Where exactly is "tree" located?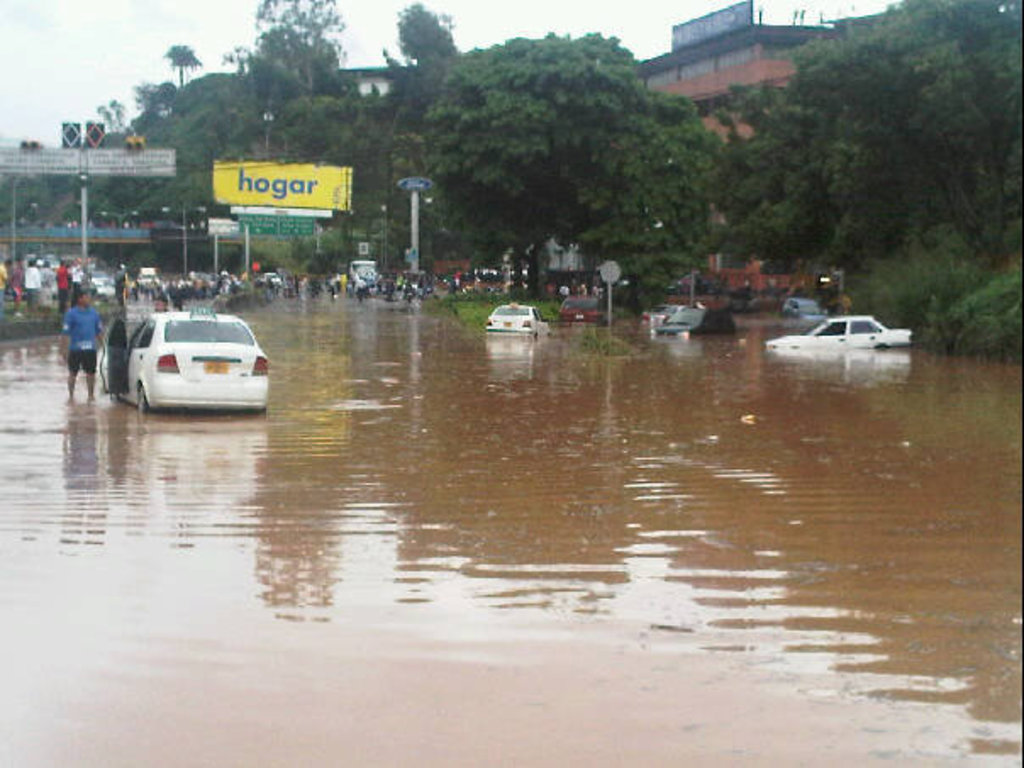
Its bounding box is 170/41/209/86.
